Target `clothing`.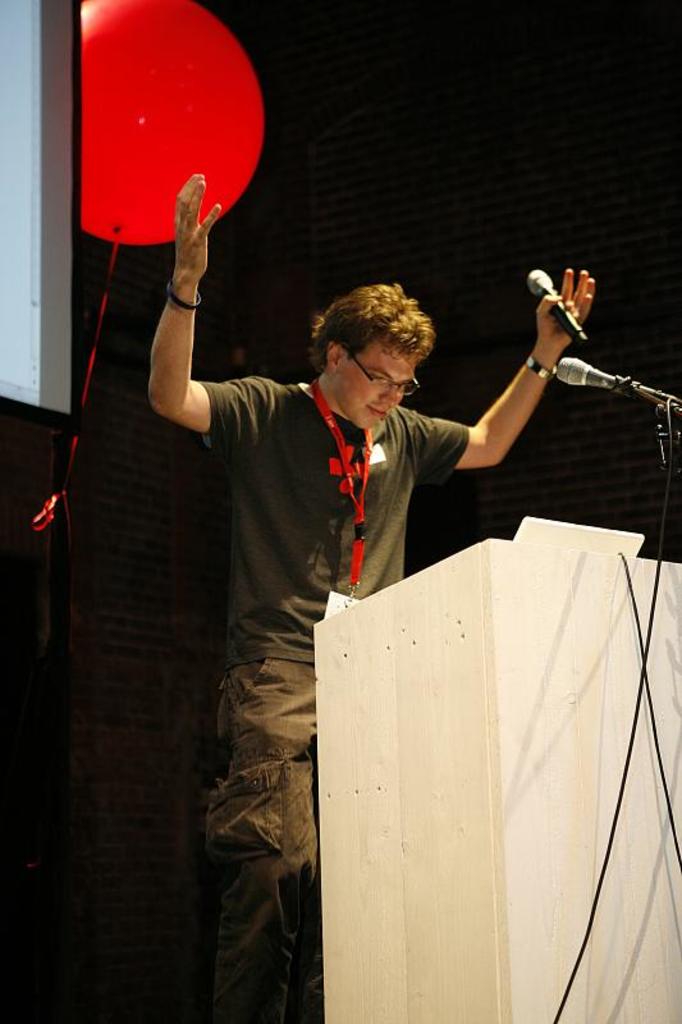
Target region: x1=187, y1=379, x2=467, y2=1023.
